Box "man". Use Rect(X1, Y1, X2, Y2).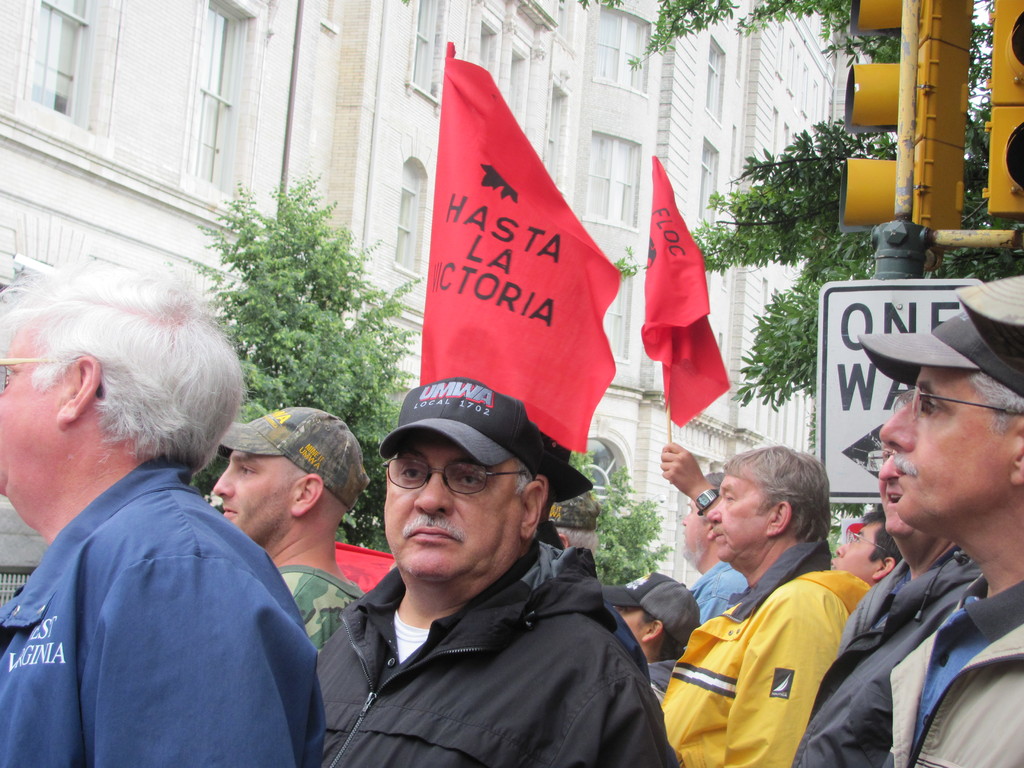
Rect(602, 570, 701, 696).
